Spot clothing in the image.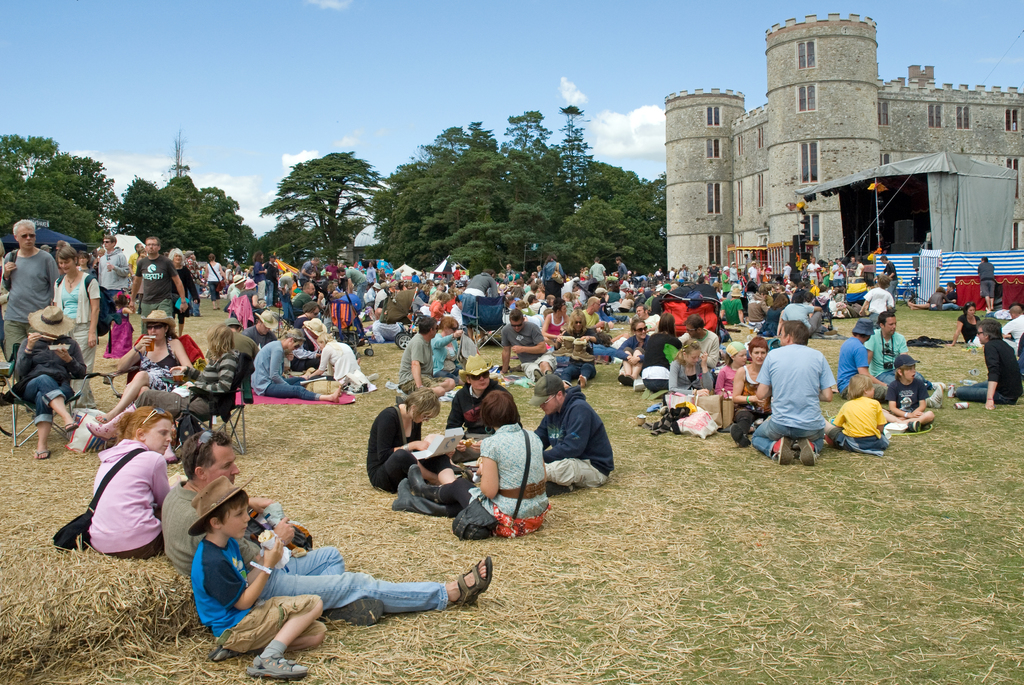
clothing found at bbox(89, 430, 173, 558).
